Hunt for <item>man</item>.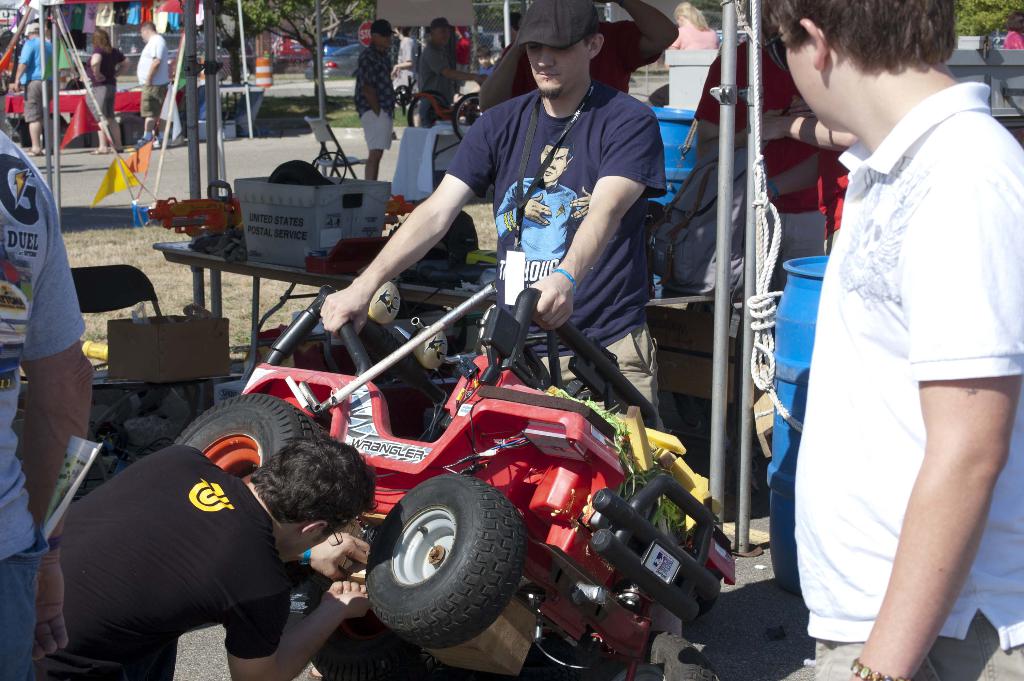
Hunted down at l=416, t=14, r=487, b=126.
